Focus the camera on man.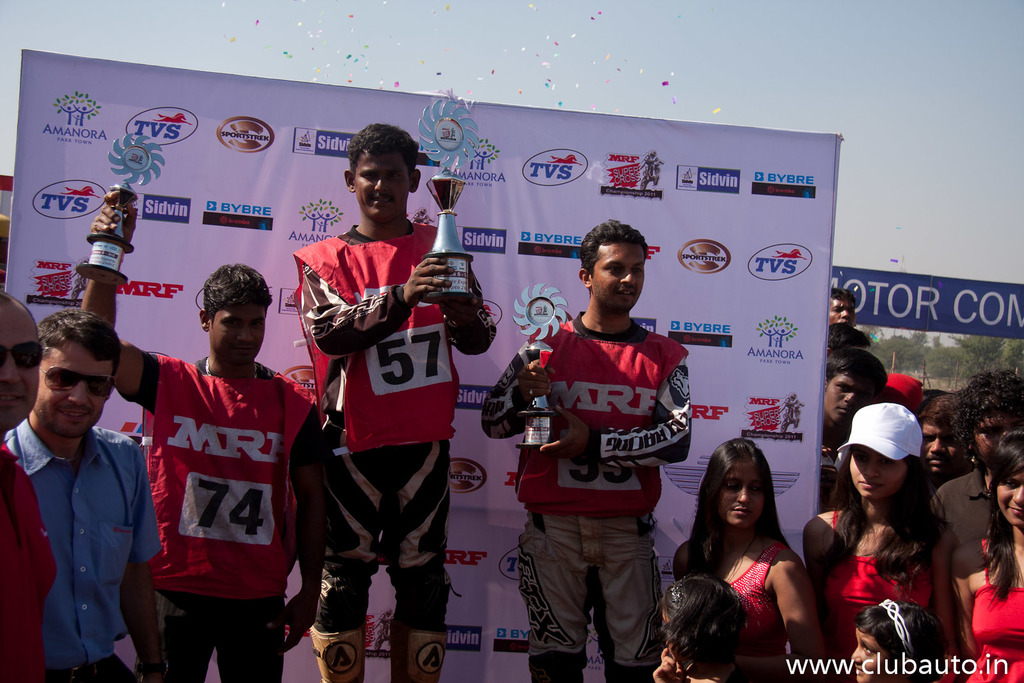
Focus region: <bbox>822, 281, 868, 333</bbox>.
